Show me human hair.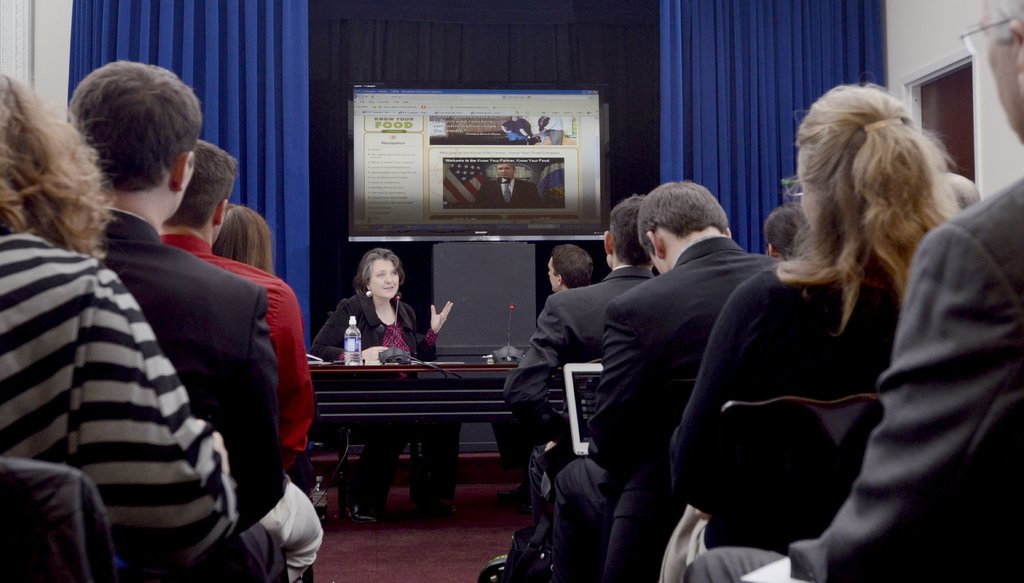
human hair is here: x1=0, y1=72, x2=121, y2=256.
